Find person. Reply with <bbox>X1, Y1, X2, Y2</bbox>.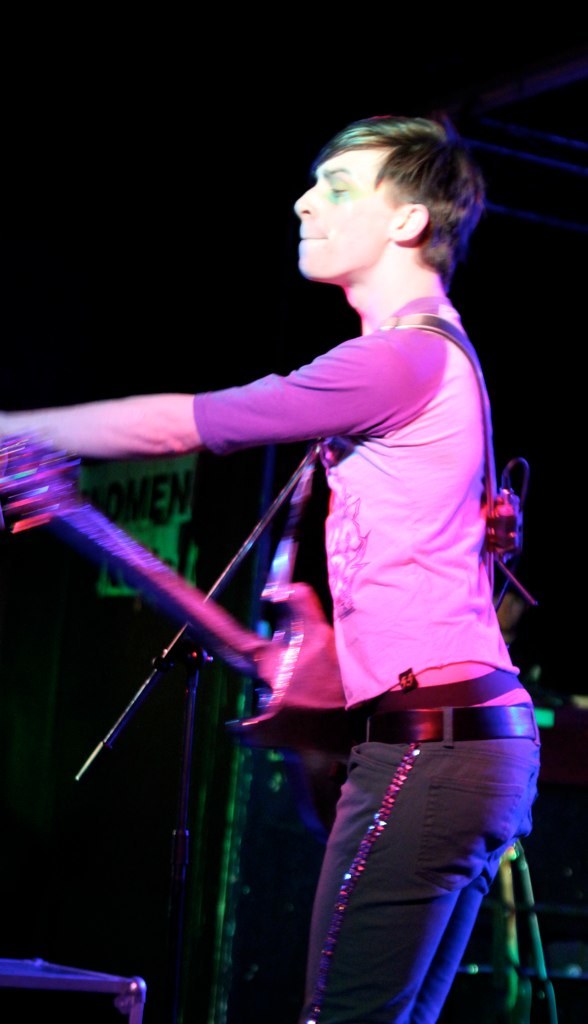
<bbox>77, 108, 535, 915</bbox>.
